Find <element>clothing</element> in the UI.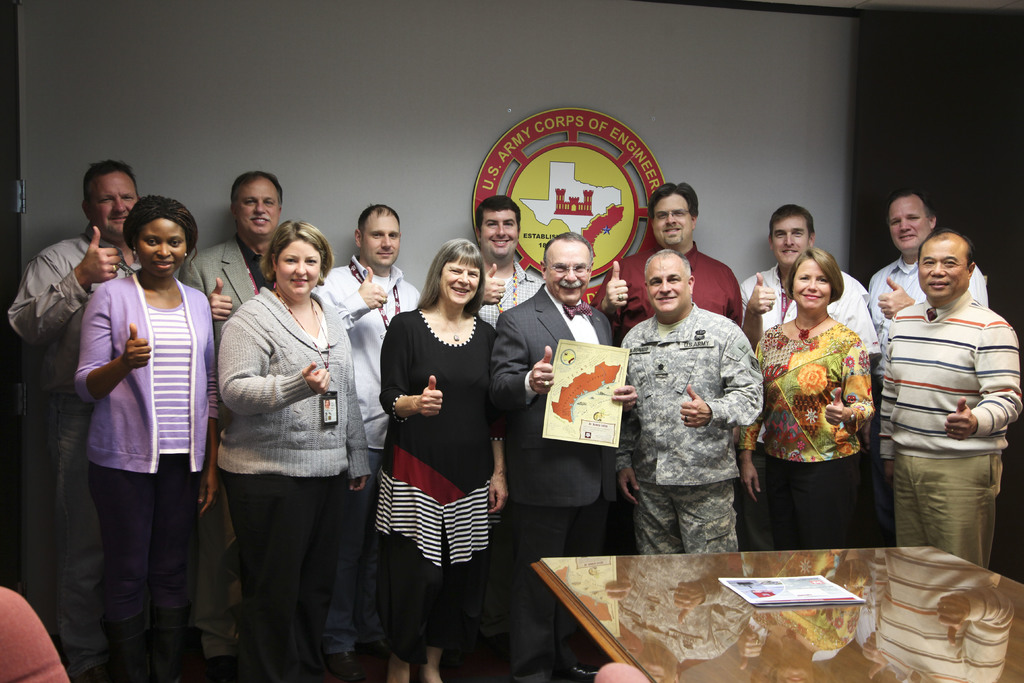
UI element at bbox(74, 274, 213, 664).
